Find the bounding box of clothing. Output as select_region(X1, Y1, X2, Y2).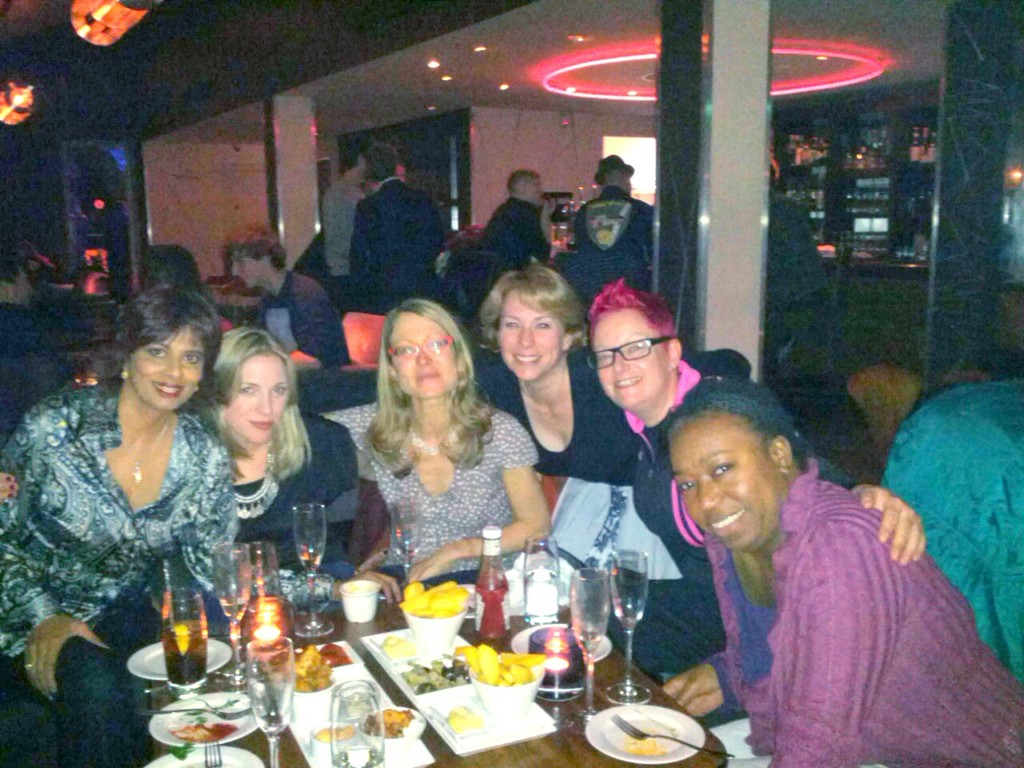
select_region(558, 184, 655, 308).
